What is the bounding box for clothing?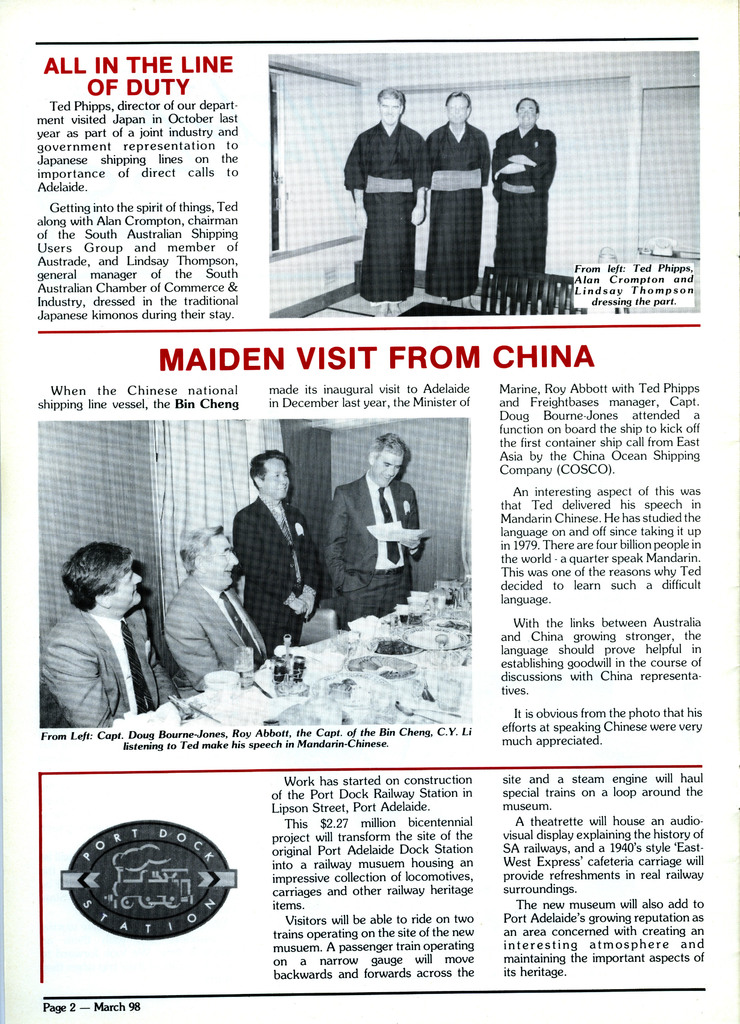
region(485, 127, 559, 280).
